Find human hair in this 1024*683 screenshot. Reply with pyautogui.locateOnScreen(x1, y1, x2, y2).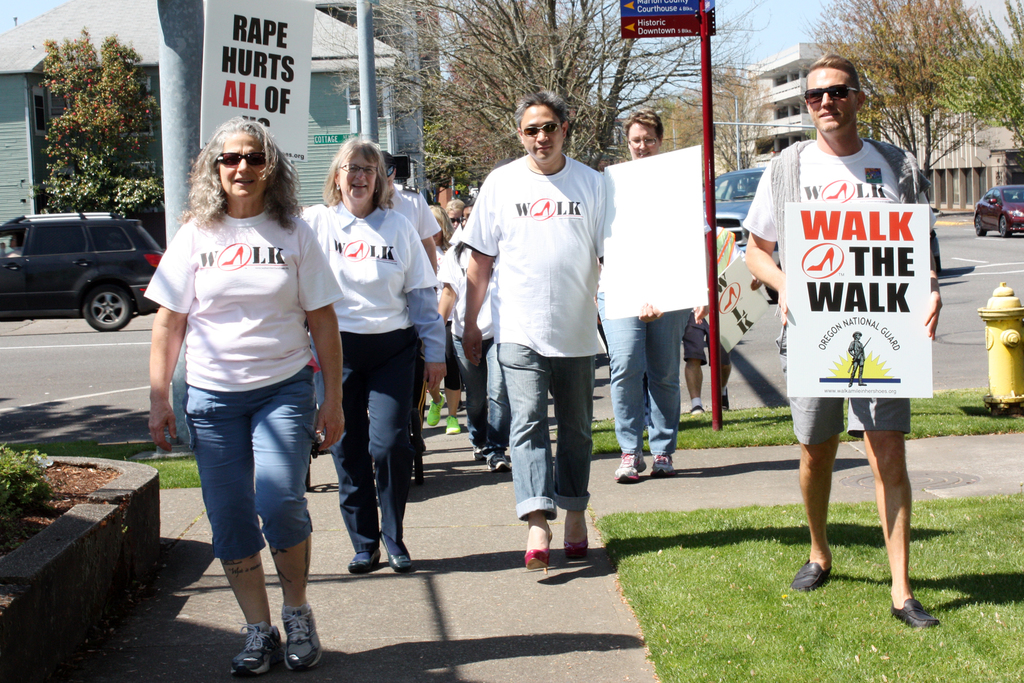
pyautogui.locateOnScreen(187, 122, 277, 220).
